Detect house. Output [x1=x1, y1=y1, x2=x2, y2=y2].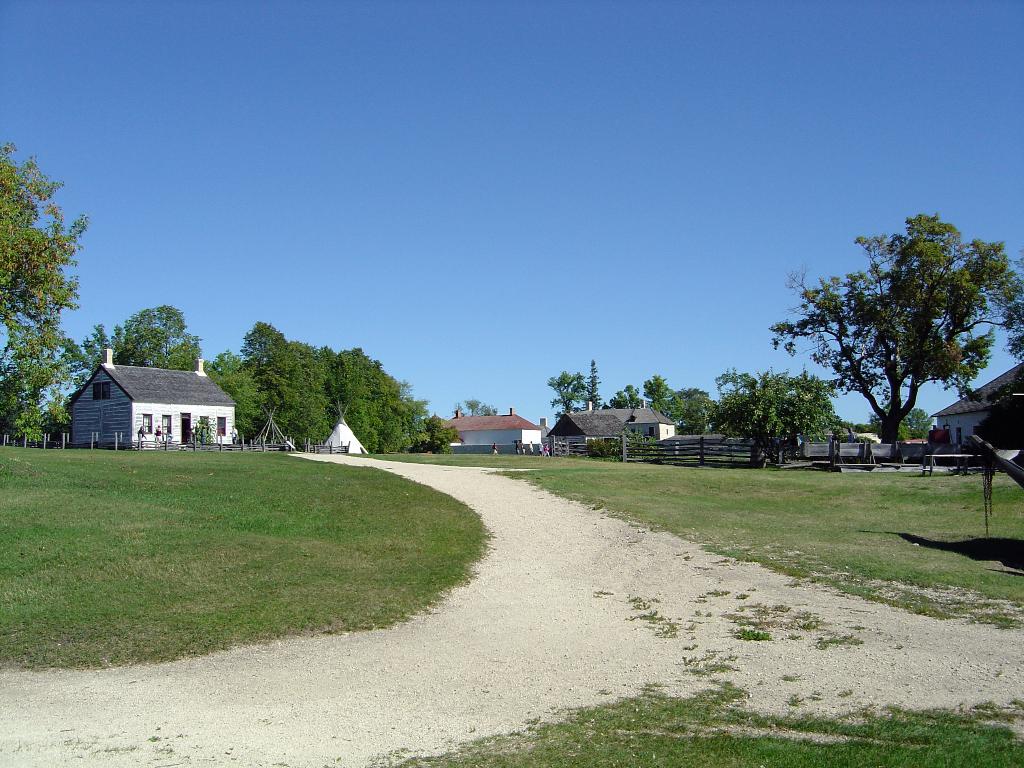
[x1=929, y1=355, x2=1023, y2=450].
